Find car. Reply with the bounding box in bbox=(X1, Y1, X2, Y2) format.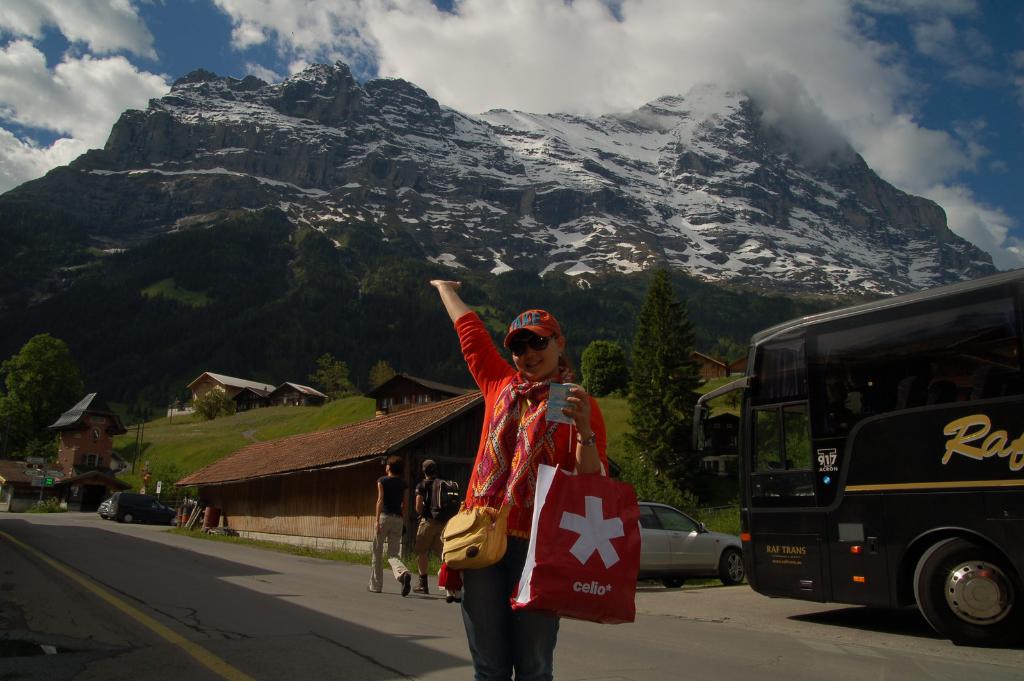
bbox=(97, 492, 180, 525).
